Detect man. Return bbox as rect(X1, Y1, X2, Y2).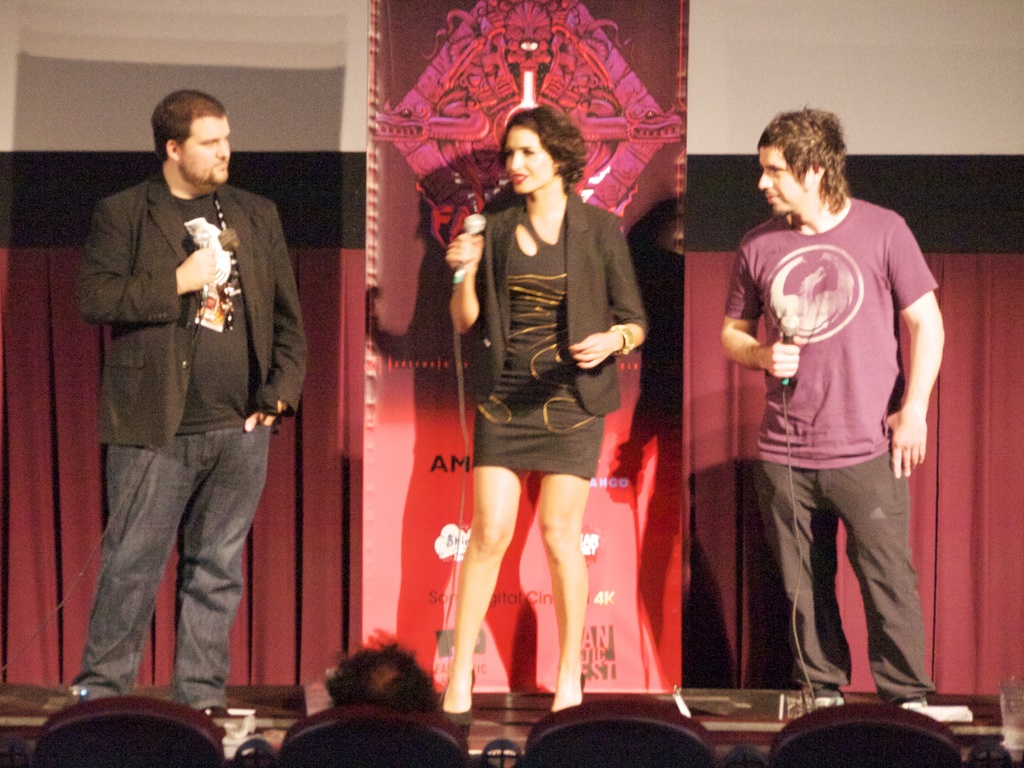
rect(326, 643, 445, 707).
